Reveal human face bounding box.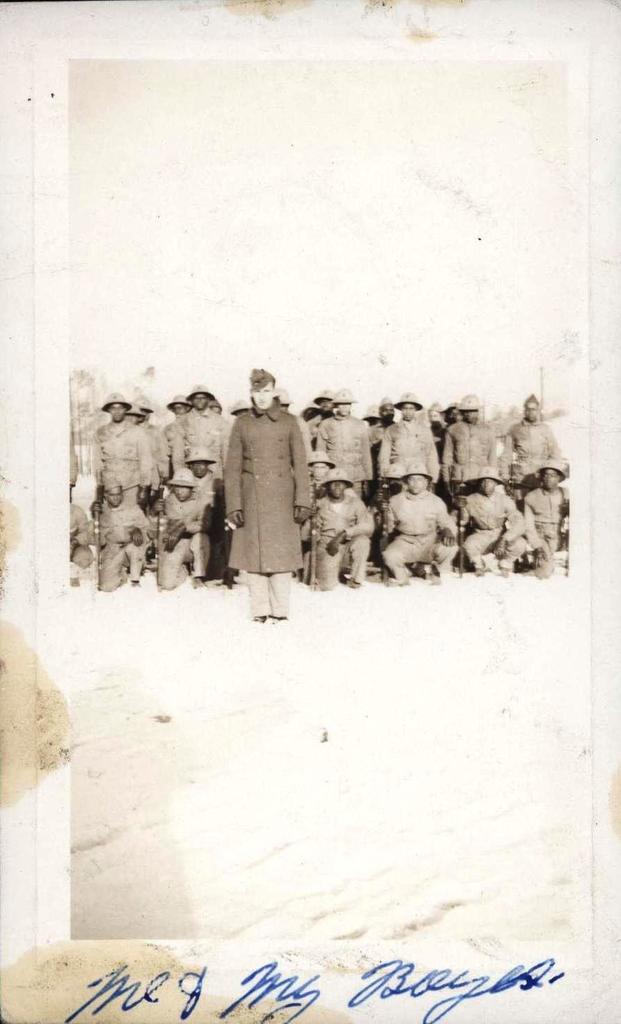
Revealed: 445,411,461,422.
